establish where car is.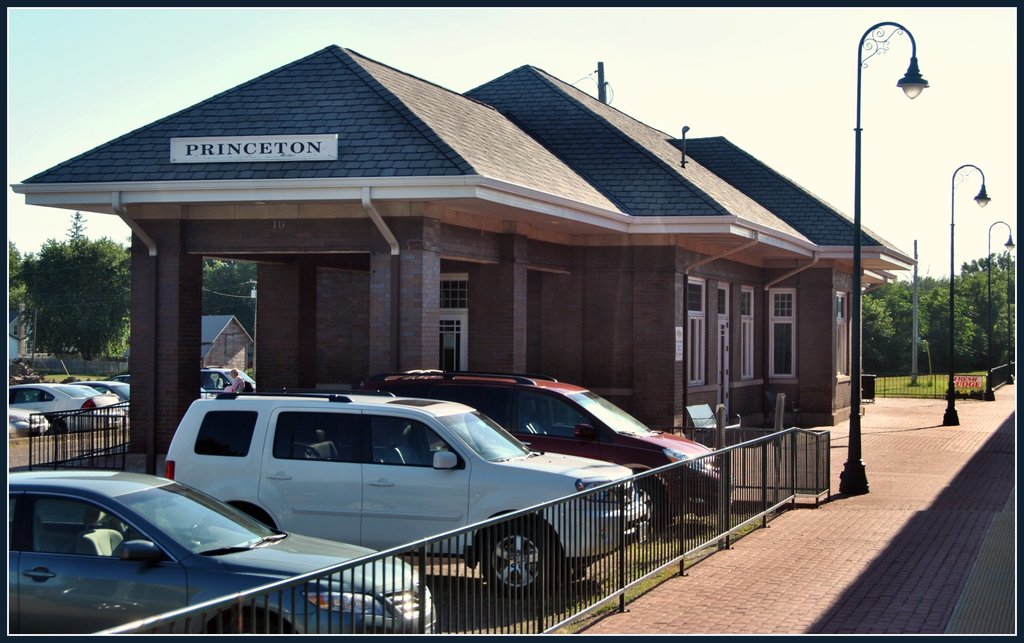
Established at {"left": 4, "top": 400, "right": 54, "bottom": 434}.
